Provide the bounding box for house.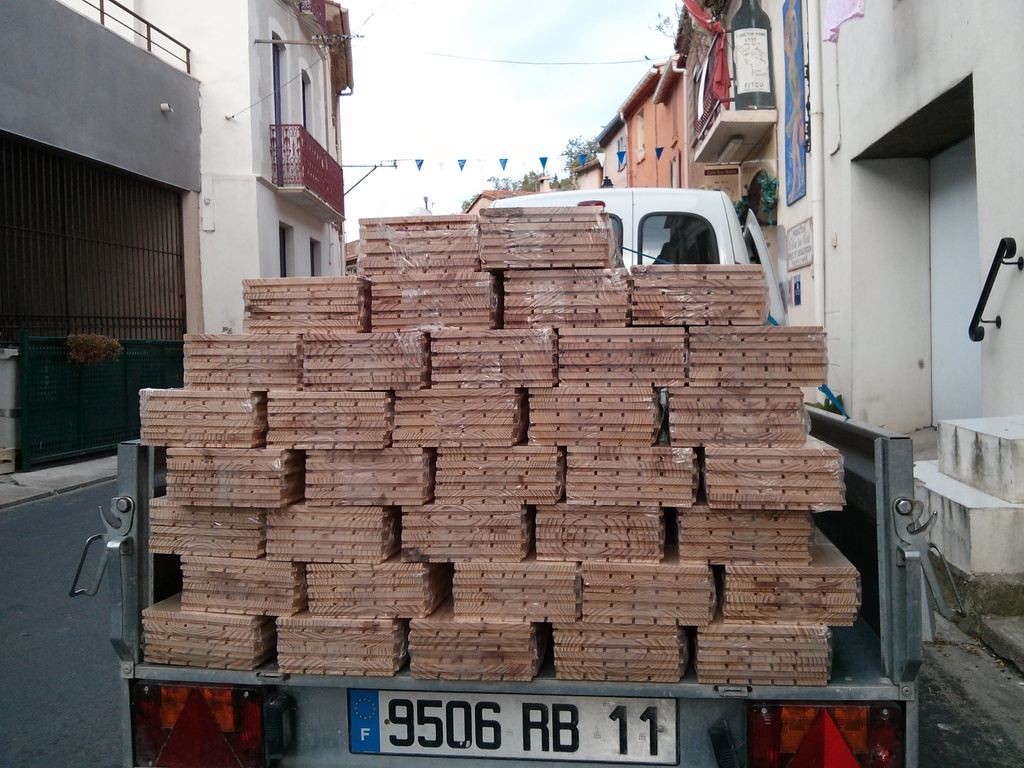
[left=4, top=0, right=210, bottom=767].
